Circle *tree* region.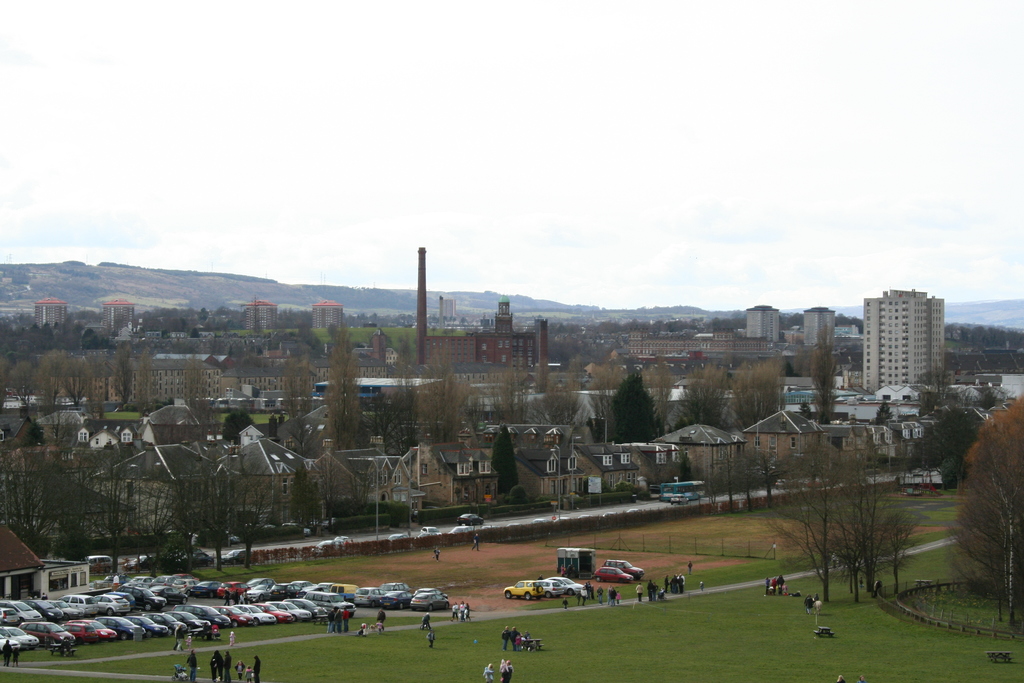
Region: Rect(10, 361, 51, 431).
